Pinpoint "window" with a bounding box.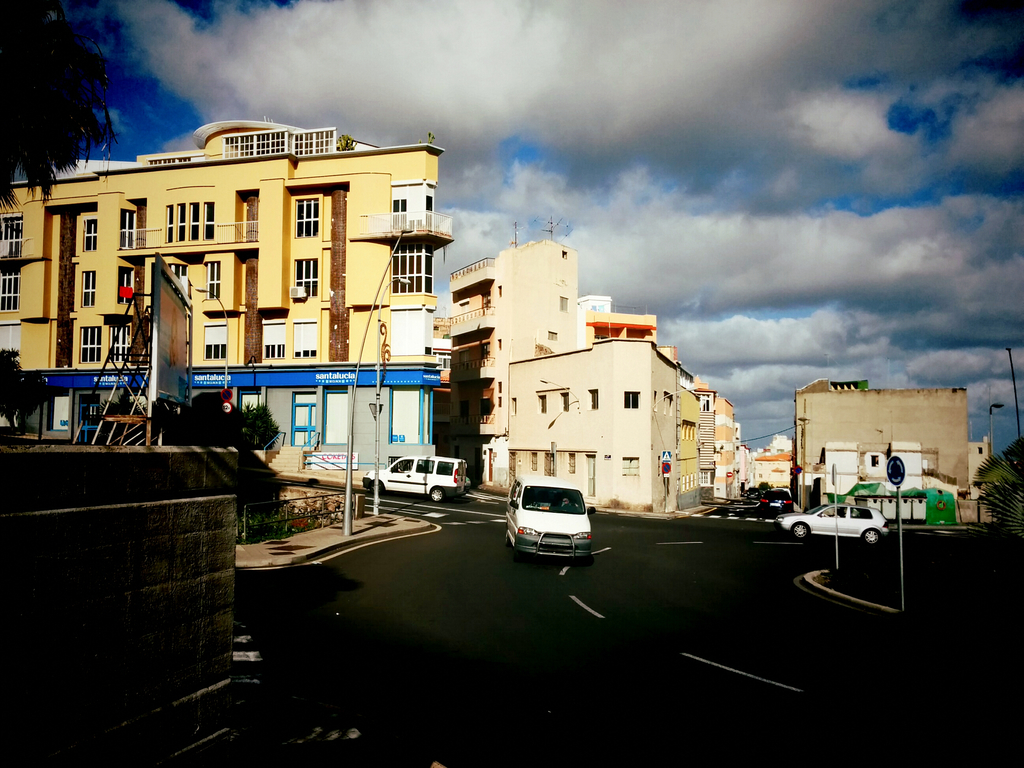
crop(82, 217, 97, 255).
